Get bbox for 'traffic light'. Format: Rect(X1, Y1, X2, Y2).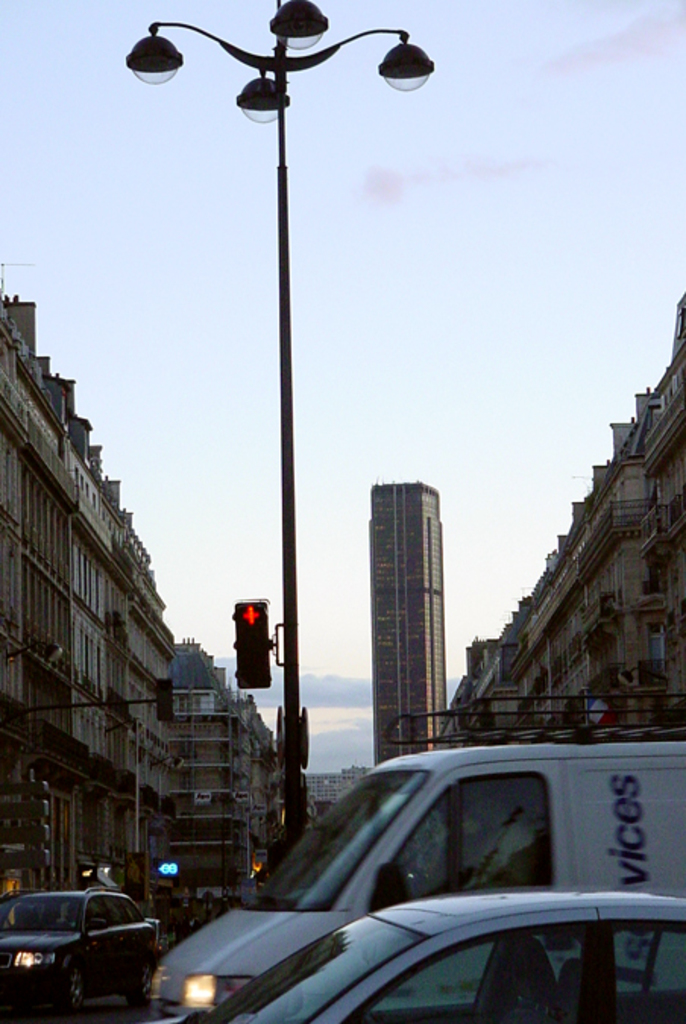
Rect(229, 596, 273, 689).
